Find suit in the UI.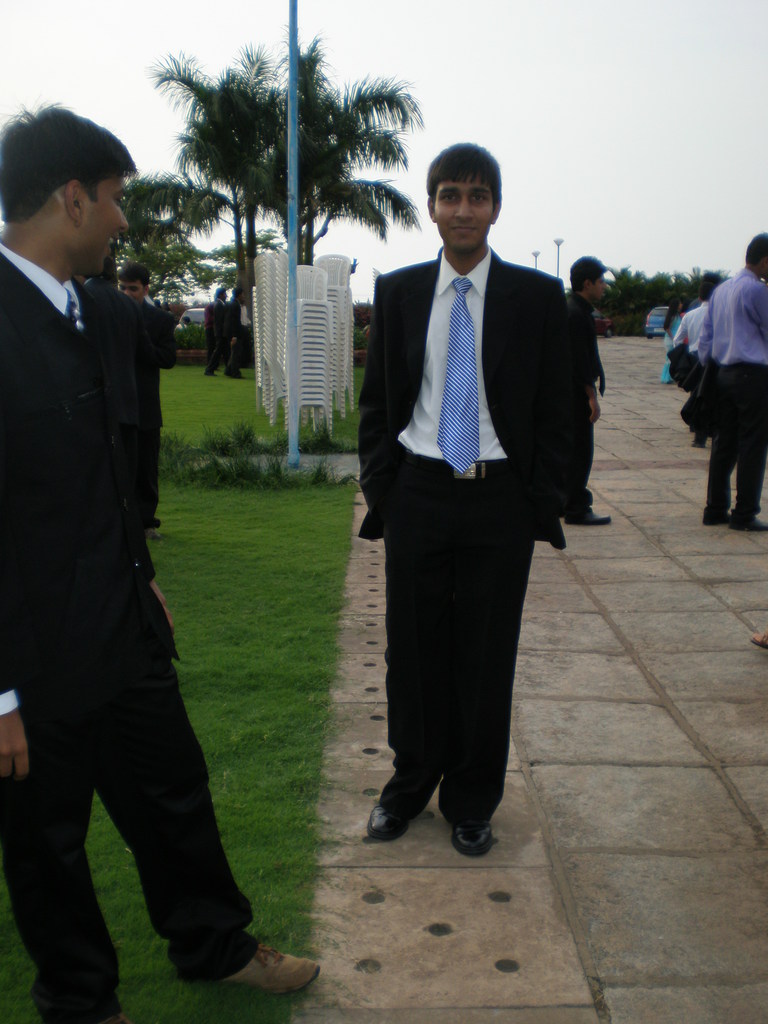
UI element at crop(352, 245, 583, 824).
